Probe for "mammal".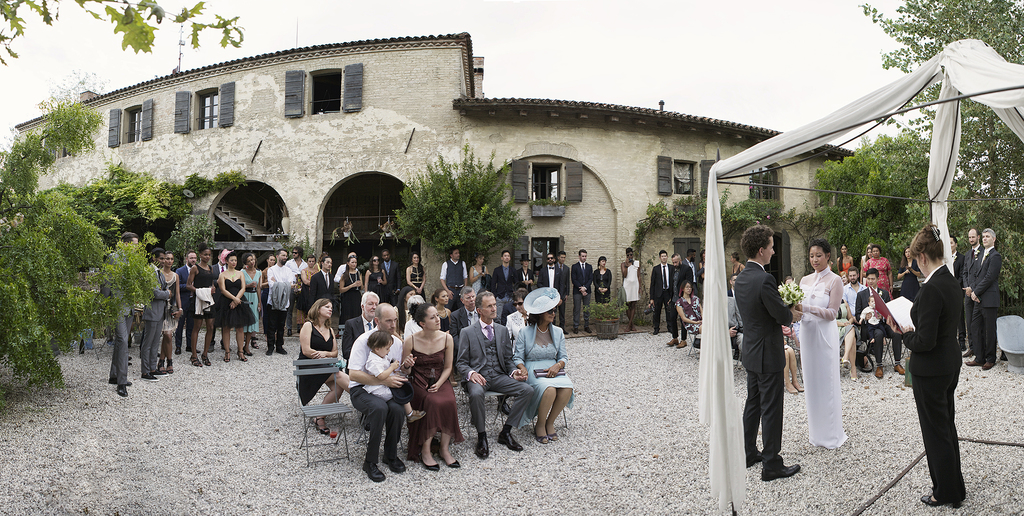
Probe result: locate(512, 287, 573, 440).
